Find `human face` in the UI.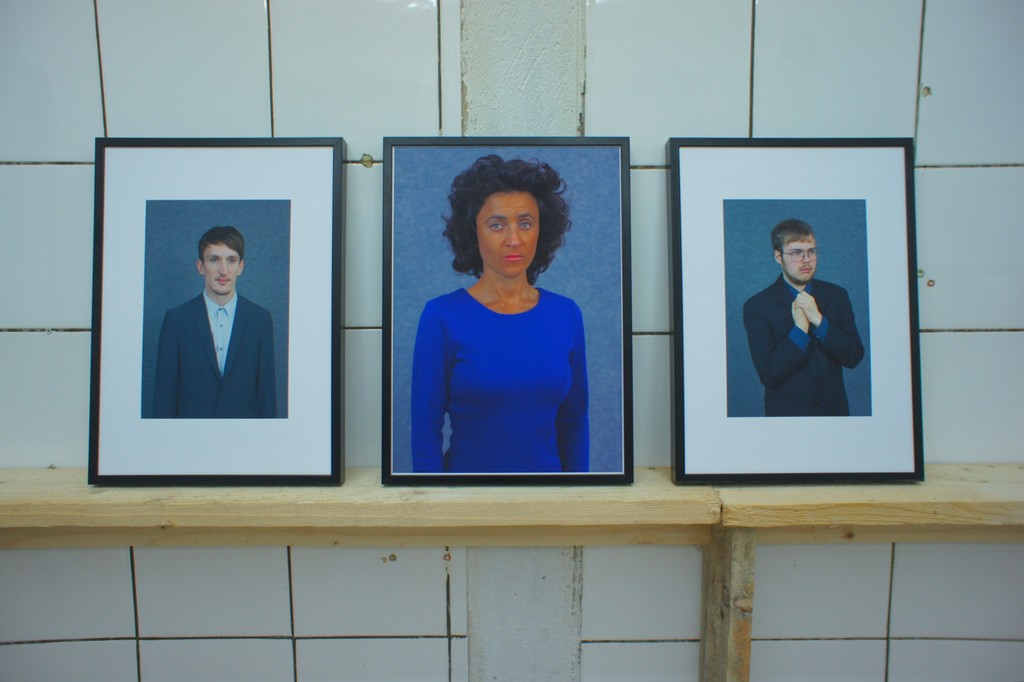
UI element at select_region(474, 192, 535, 278).
